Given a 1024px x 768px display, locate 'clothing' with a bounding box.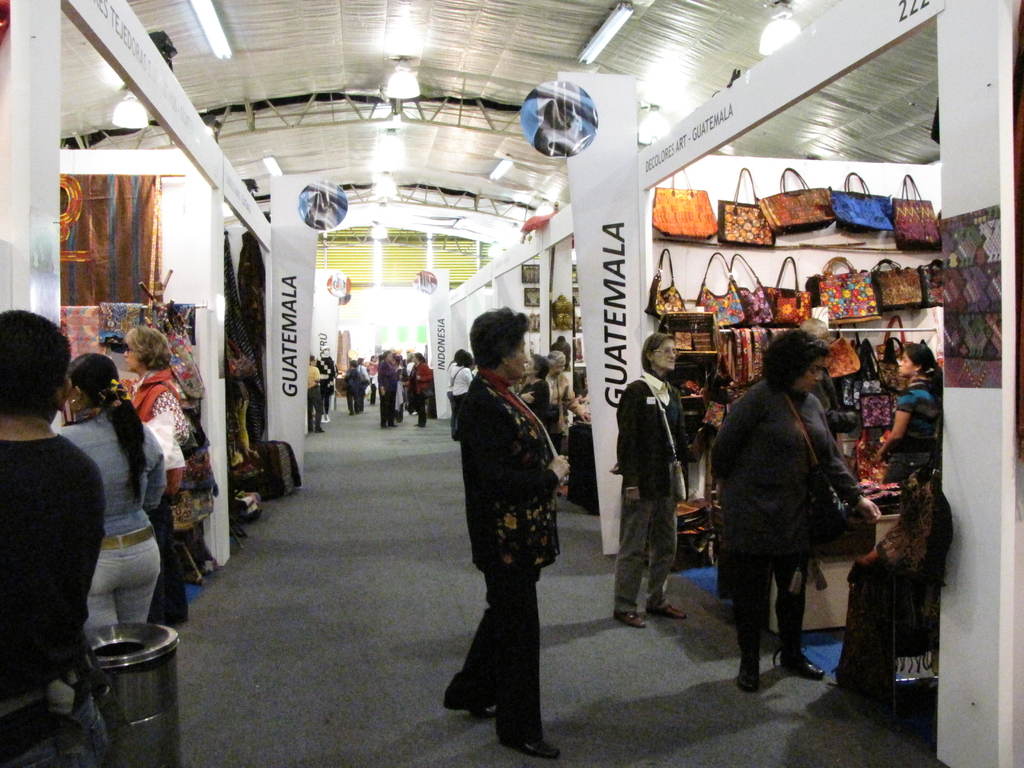
Located: 438,367,577,754.
